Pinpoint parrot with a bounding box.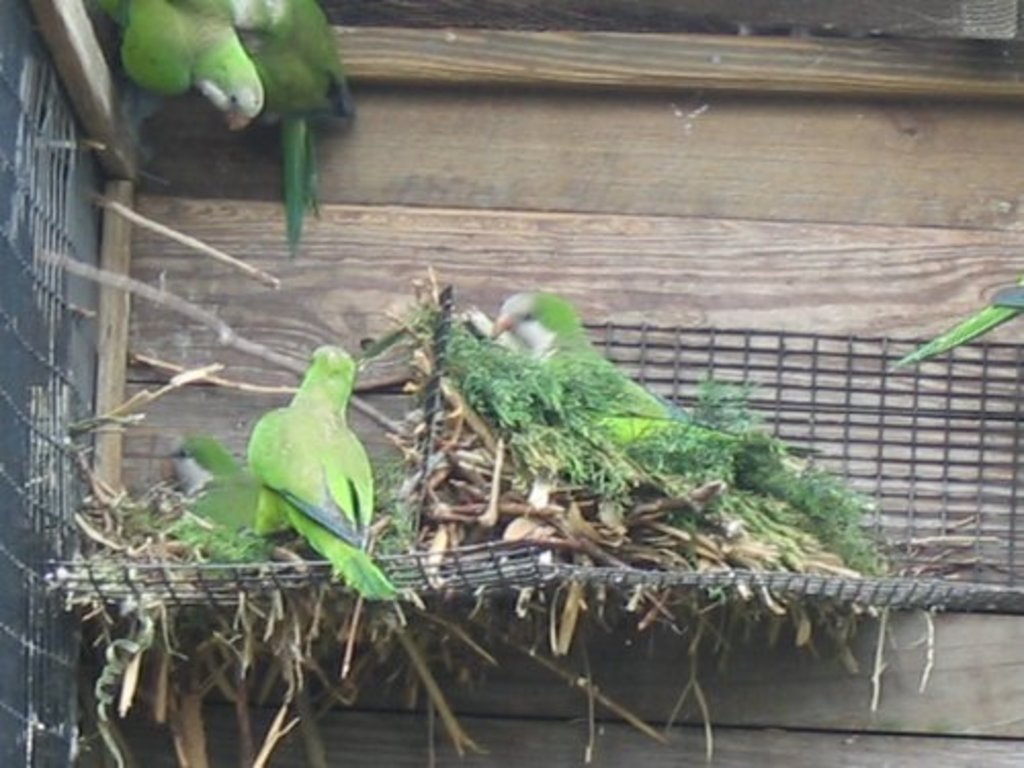
(485, 291, 729, 446).
